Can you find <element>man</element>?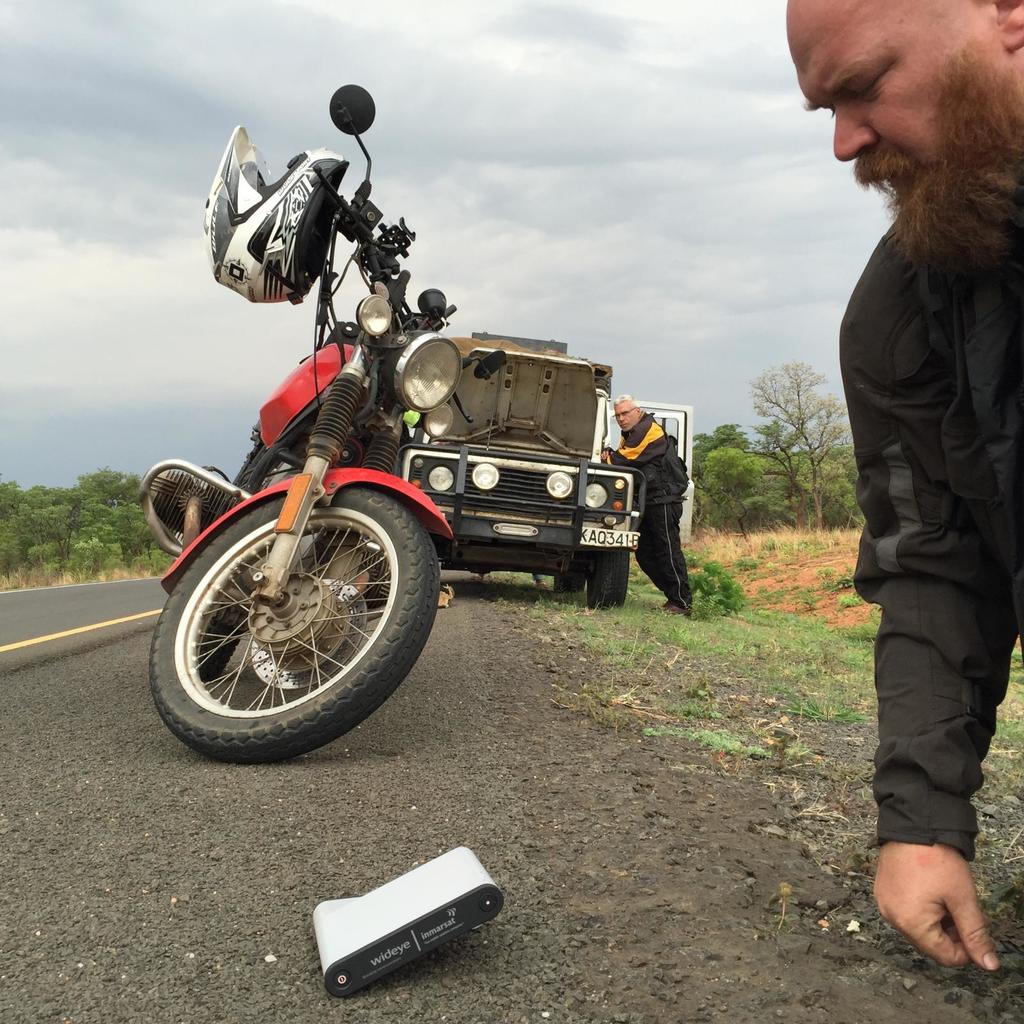
Yes, bounding box: left=778, top=11, right=1023, bottom=968.
